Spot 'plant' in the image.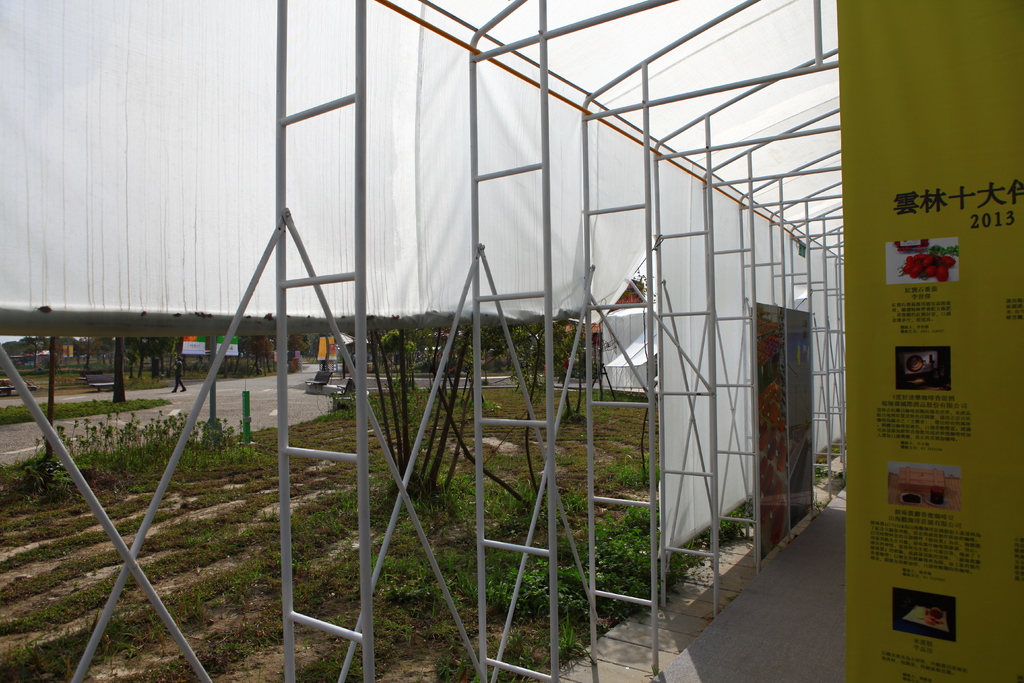
'plant' found at (x1=559, y1=611, x2=574, y2=647).
